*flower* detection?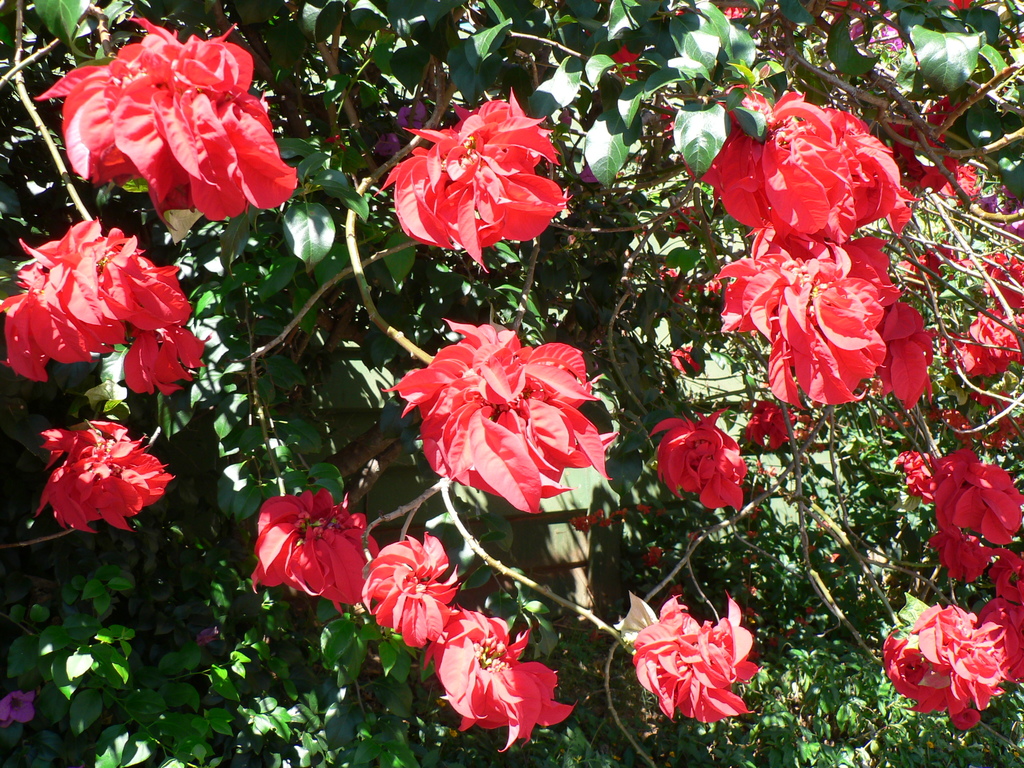
(869,591,1014,734)
